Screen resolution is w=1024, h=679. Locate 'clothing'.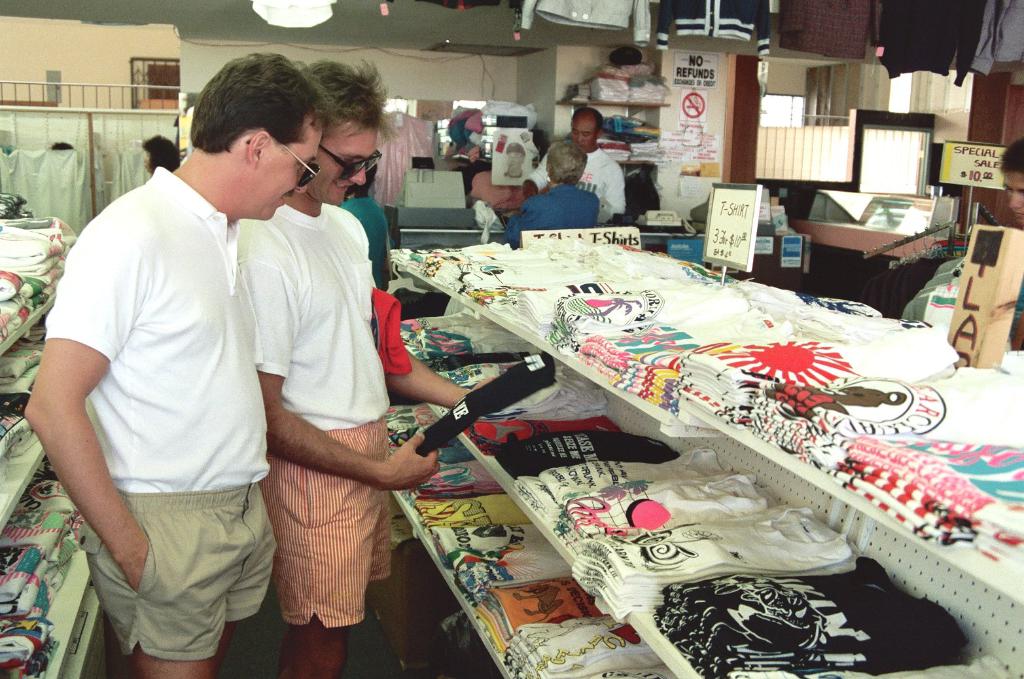
BBox(501, 178, 605, 248).
